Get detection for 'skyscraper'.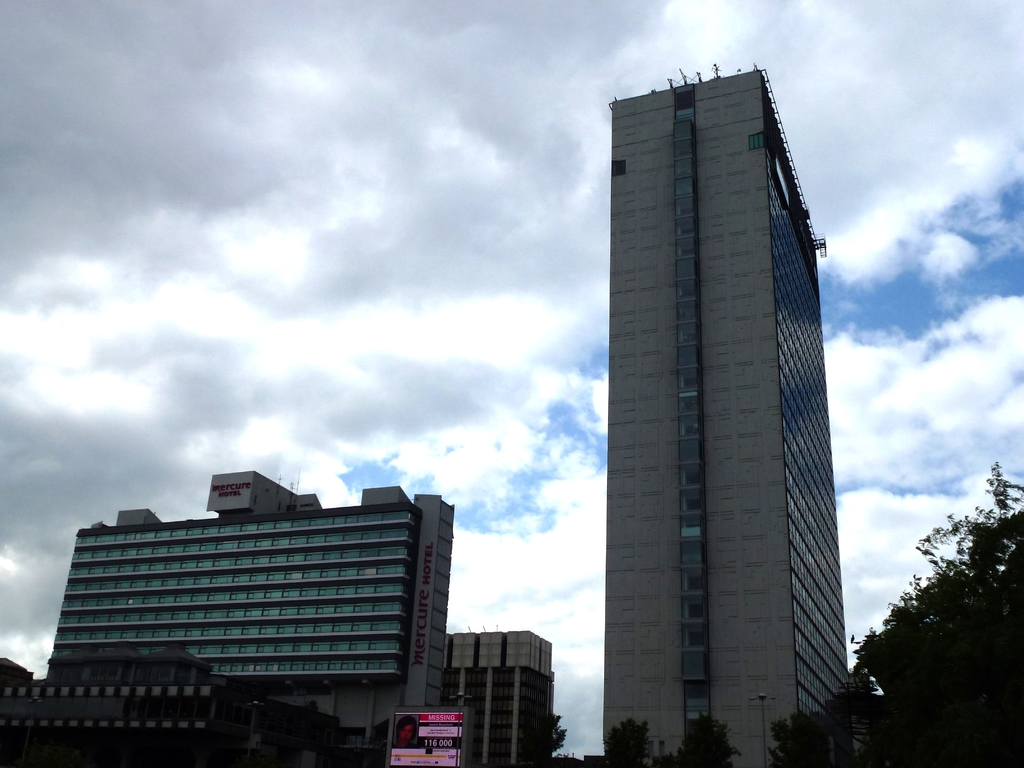
Detection: [600, 61, 839, 767].
